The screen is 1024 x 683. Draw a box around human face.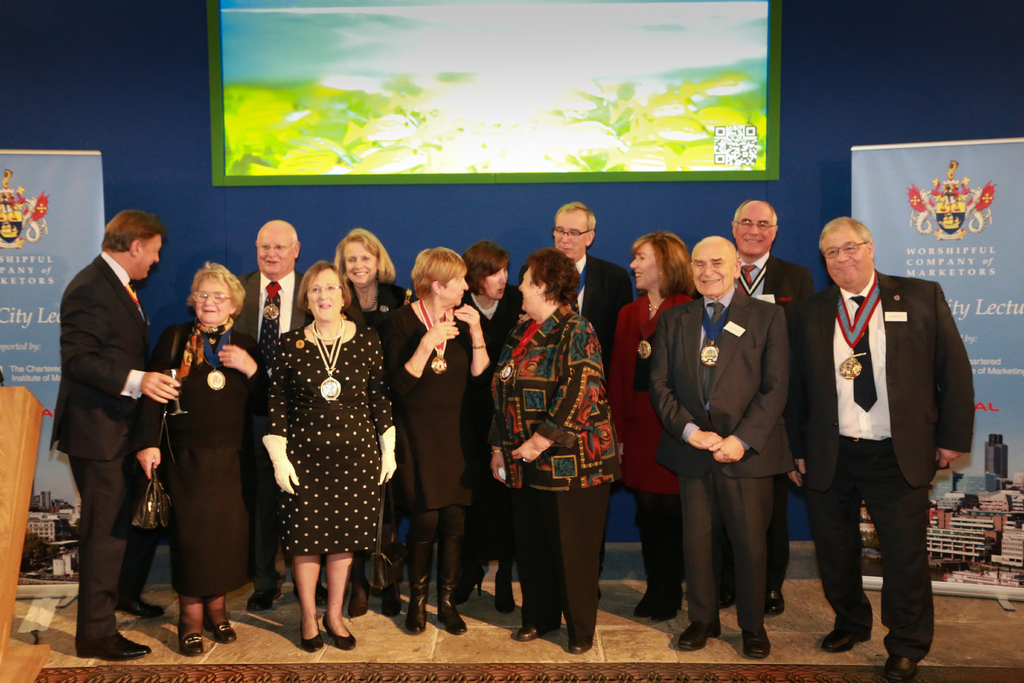
<bbox>824, 231, 870, 287</bbox>.
